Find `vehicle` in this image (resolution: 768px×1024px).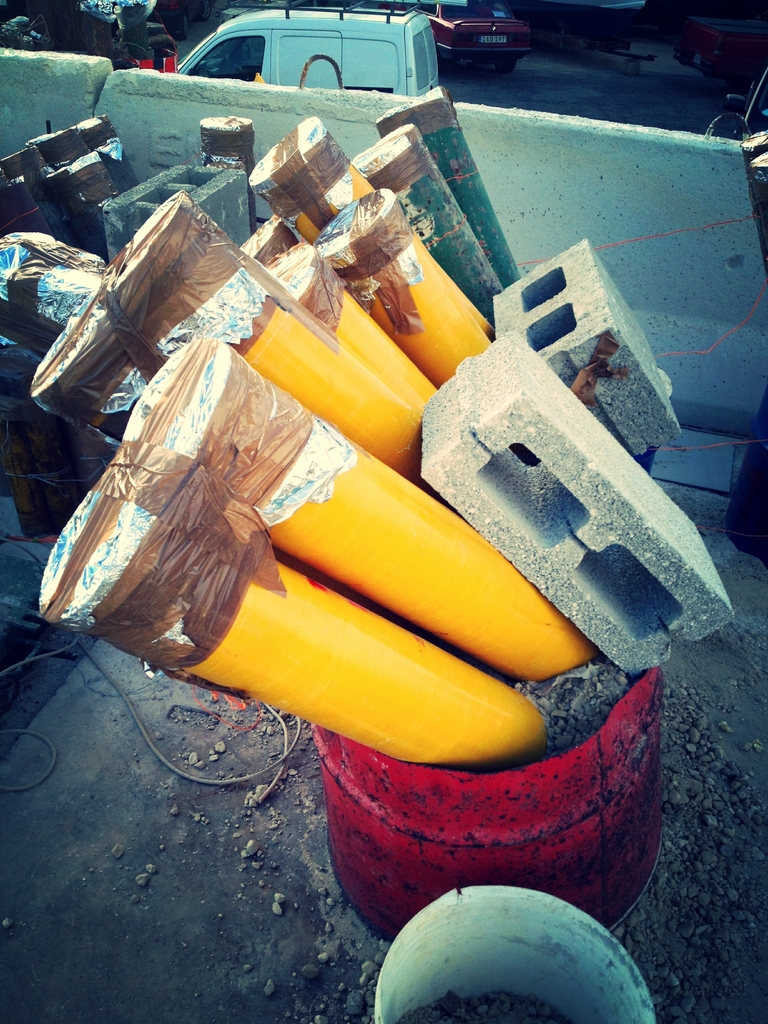
rect(172, 0, 441, 84).
